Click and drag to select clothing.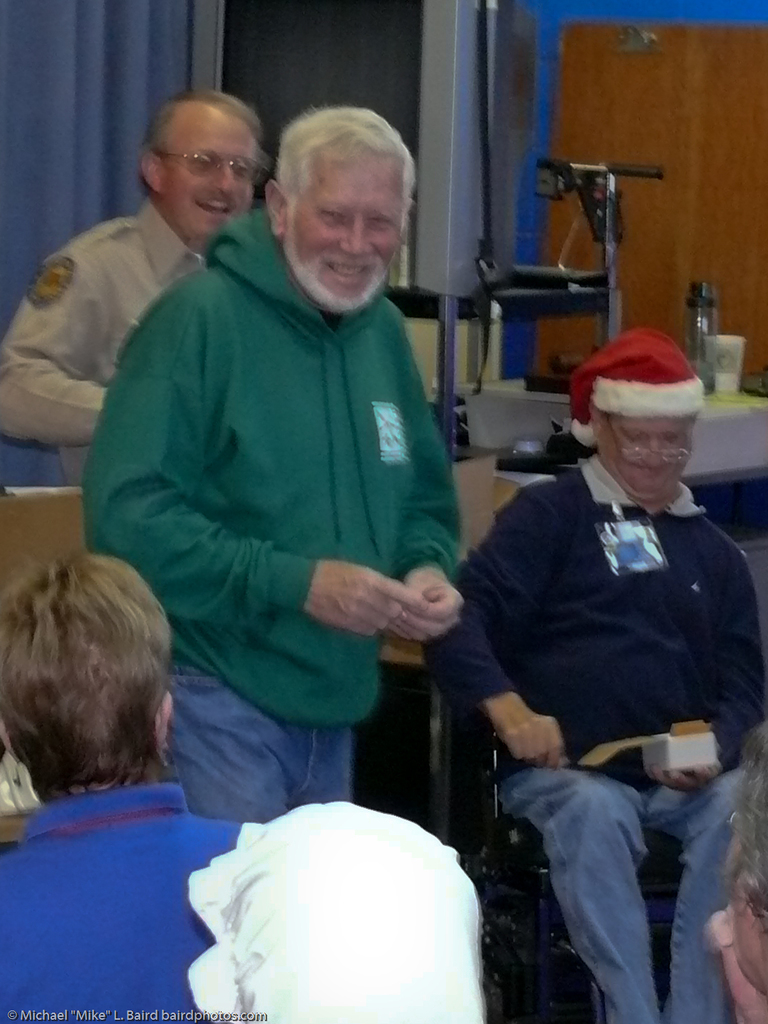
Selection: detection(420, 455, 767, 1023).
